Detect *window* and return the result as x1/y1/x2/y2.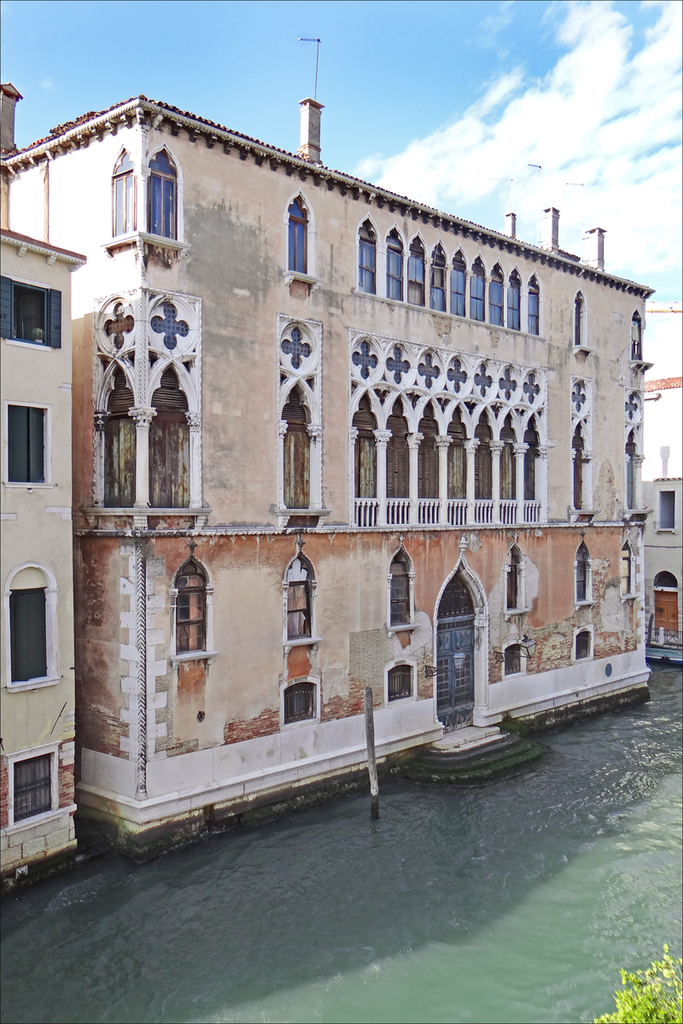
12/560/61/687.
